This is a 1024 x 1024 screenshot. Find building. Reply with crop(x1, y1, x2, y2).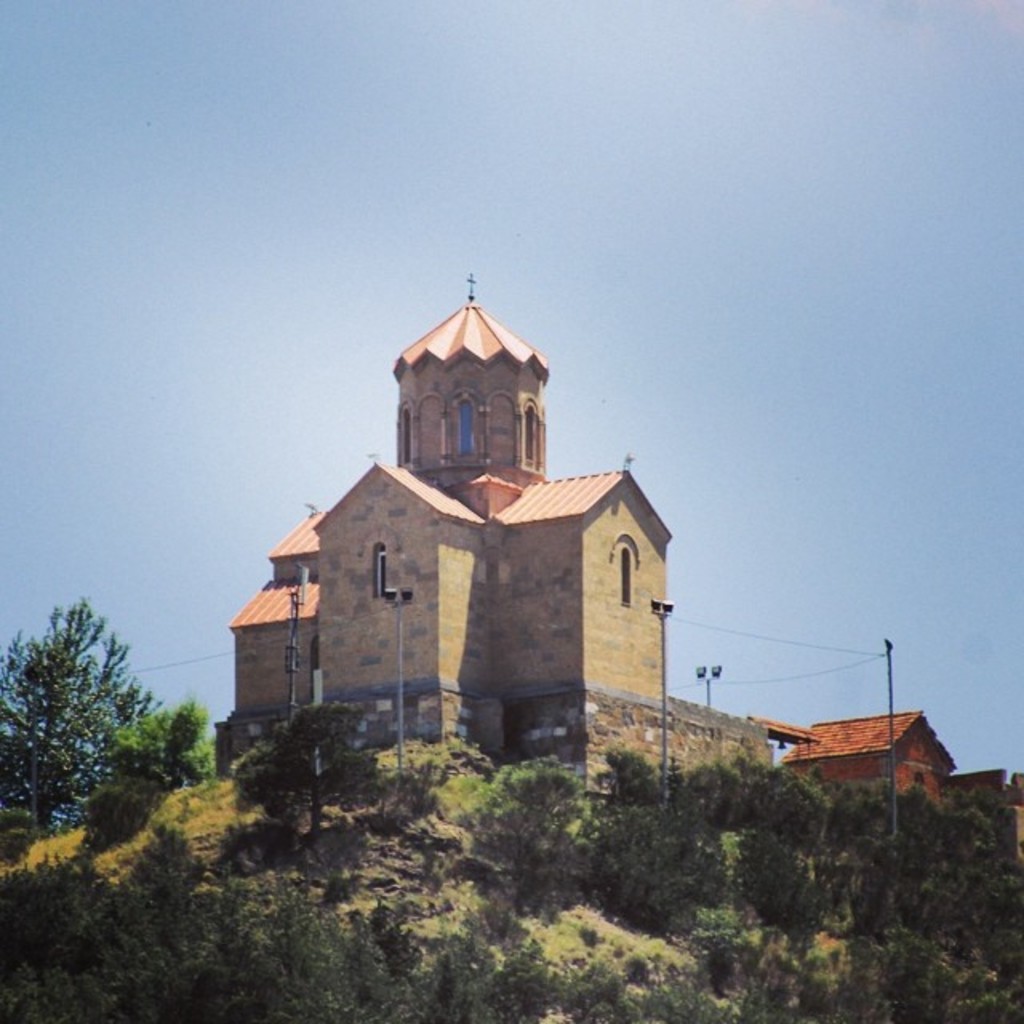
crop(214, 258, 778, 776).
